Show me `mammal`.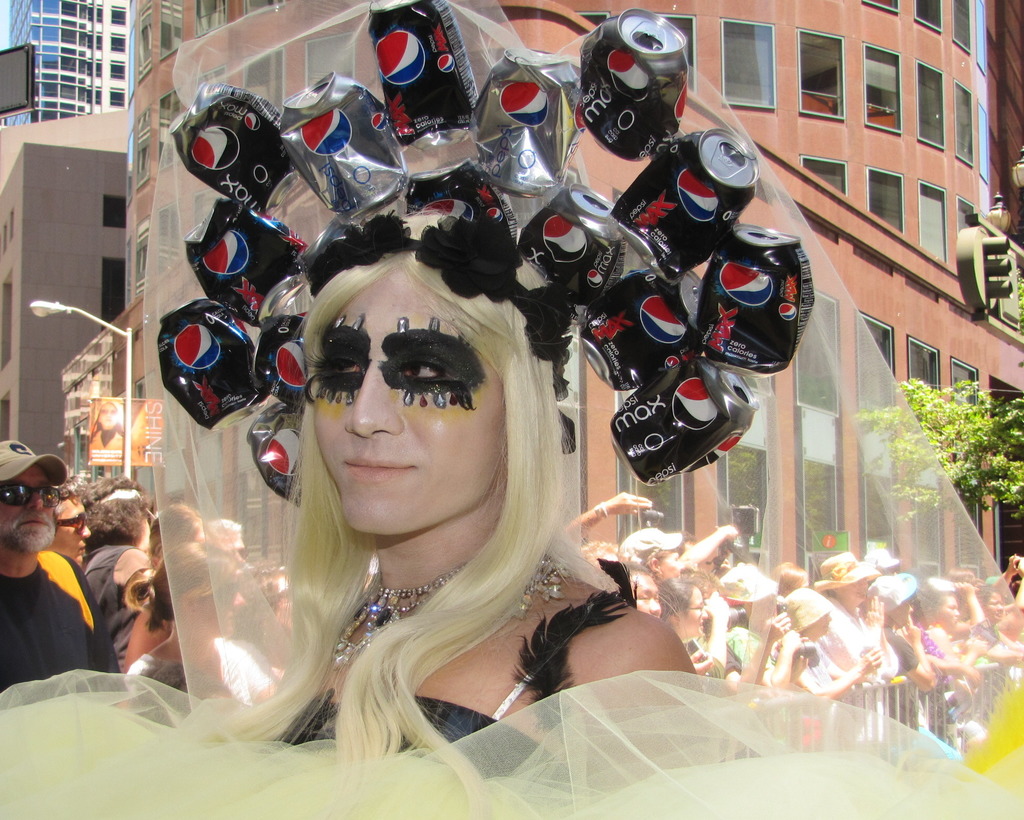
`mammal` is here: [0, 216, 1023, 819].
